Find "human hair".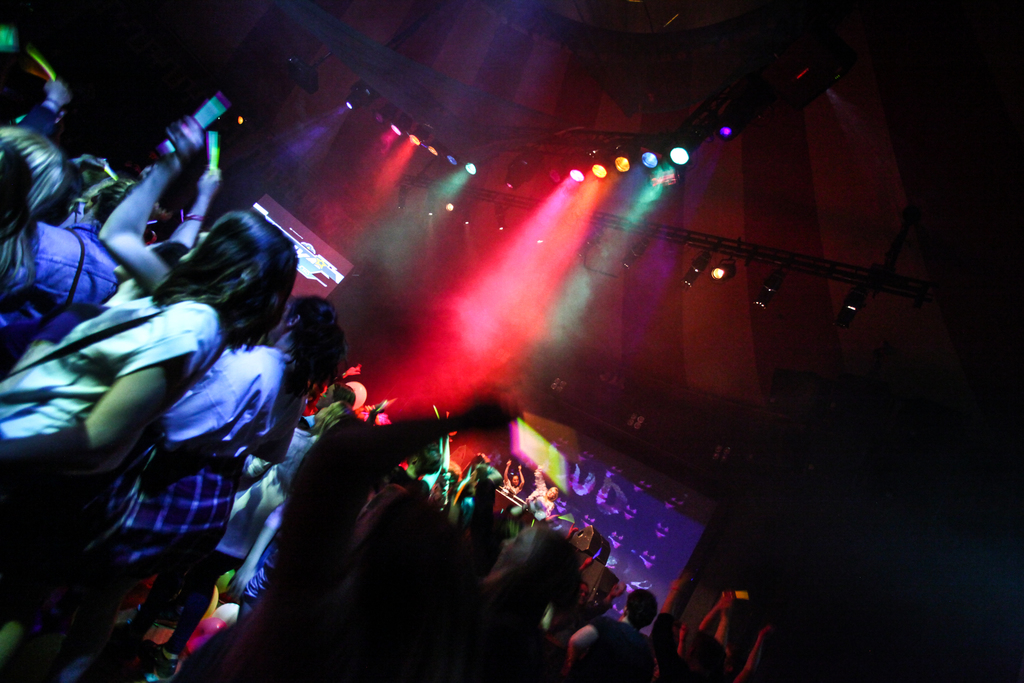
region(515, 523, 580, 595).
